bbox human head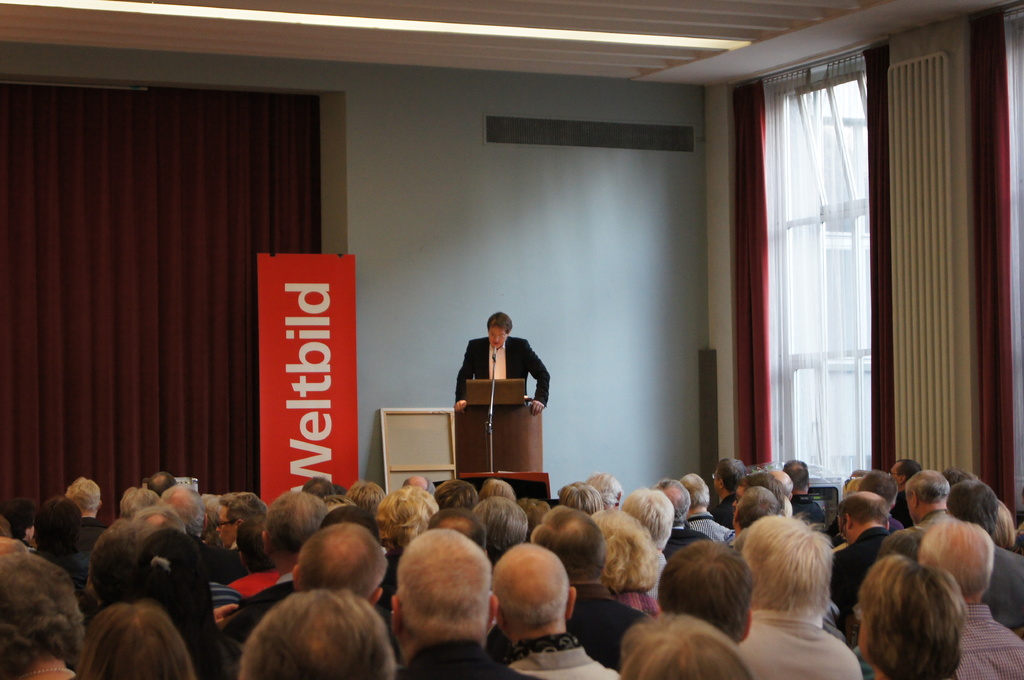
l=916, t=516, r=984, b=602
